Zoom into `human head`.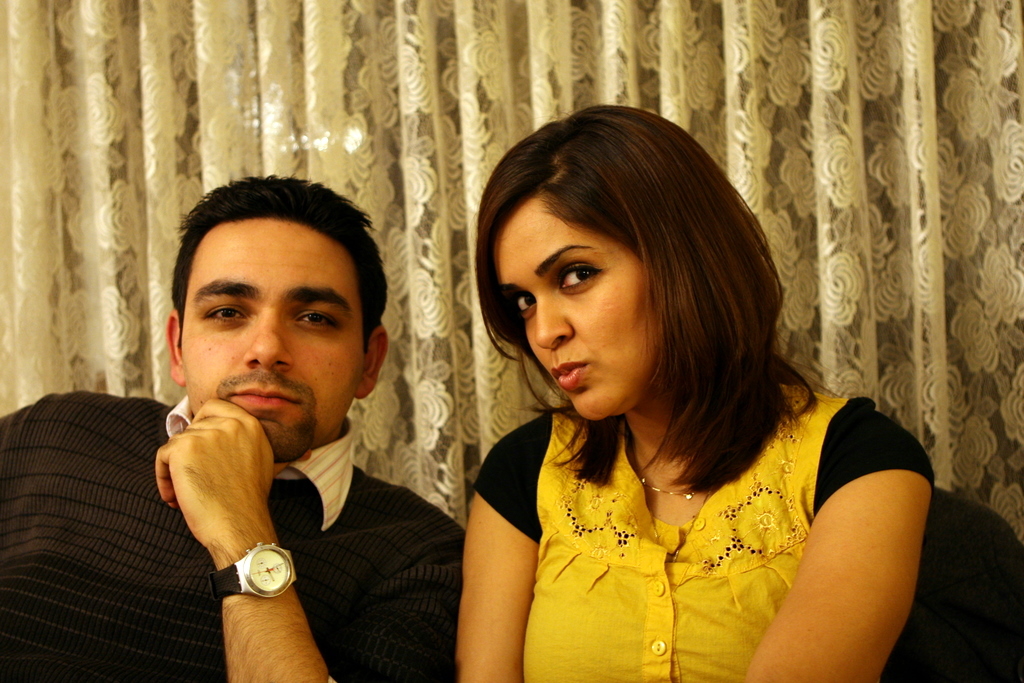
Zoom target: (158,174,406,426).
